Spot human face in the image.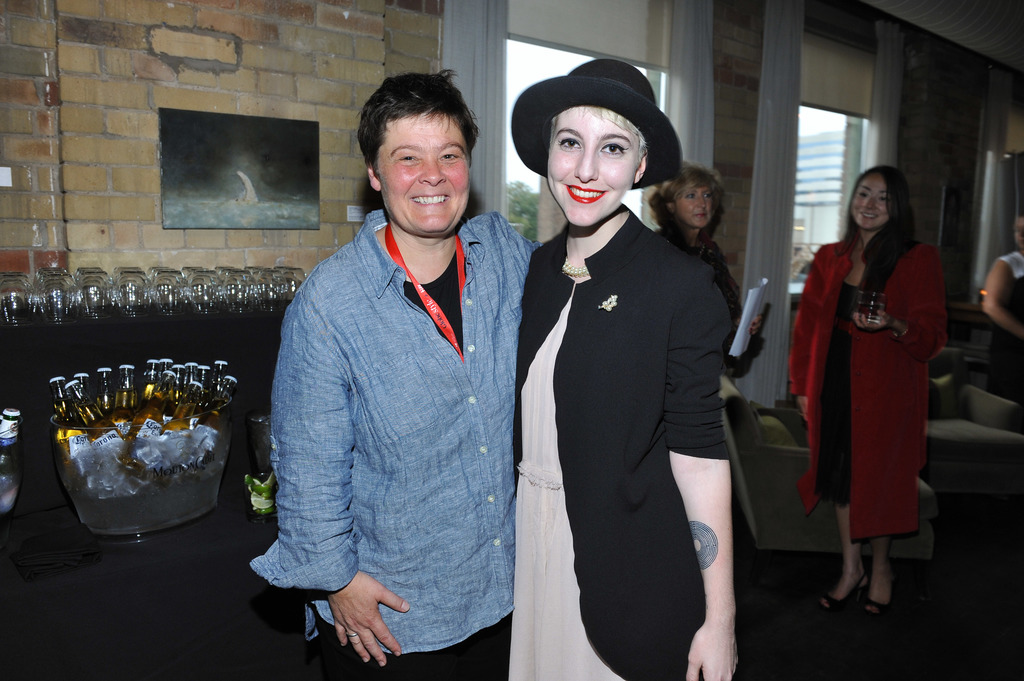
human face found at 675 181 716 230.
